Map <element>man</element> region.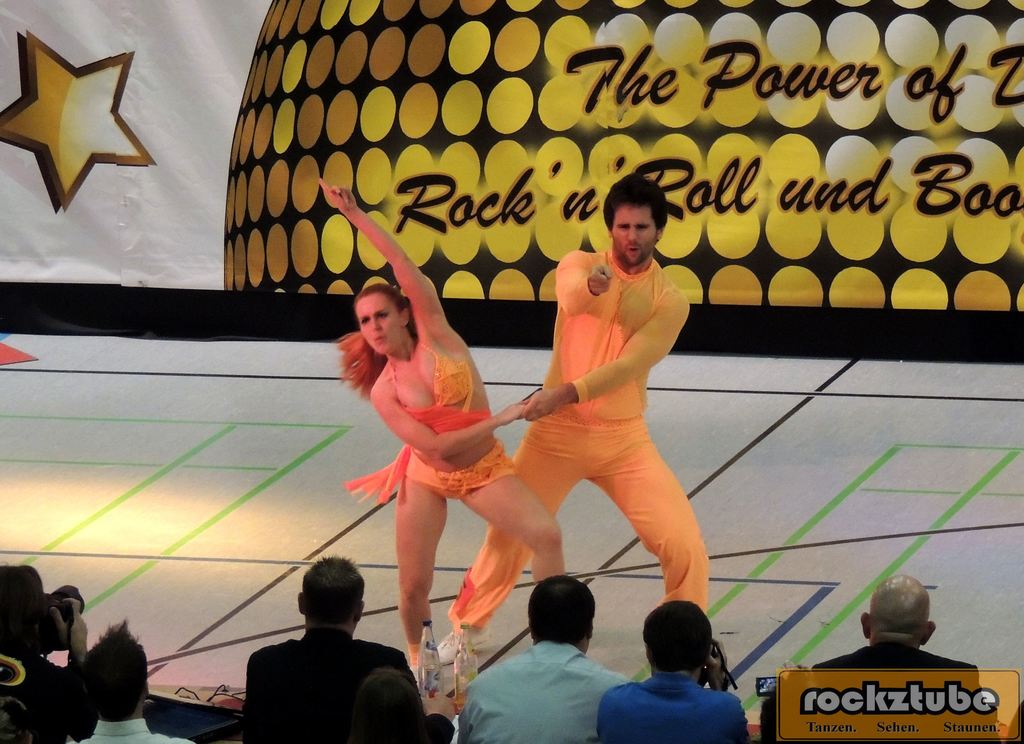
Mapped to 53,608,221,743.
